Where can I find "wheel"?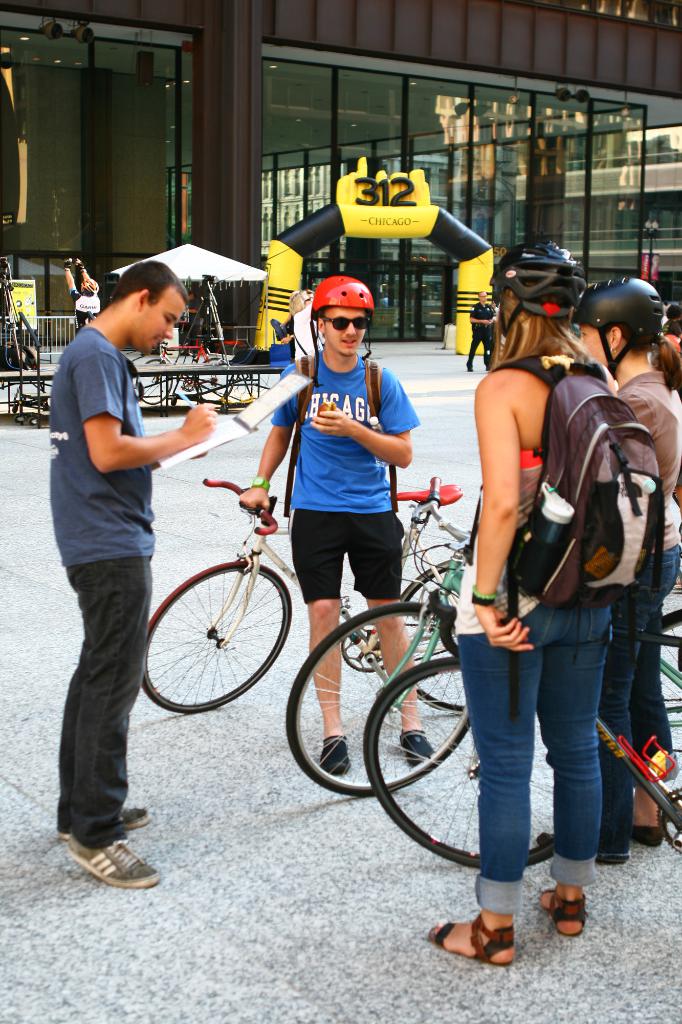
You can find it at left=654, top=610, right=681, bottom=708.
